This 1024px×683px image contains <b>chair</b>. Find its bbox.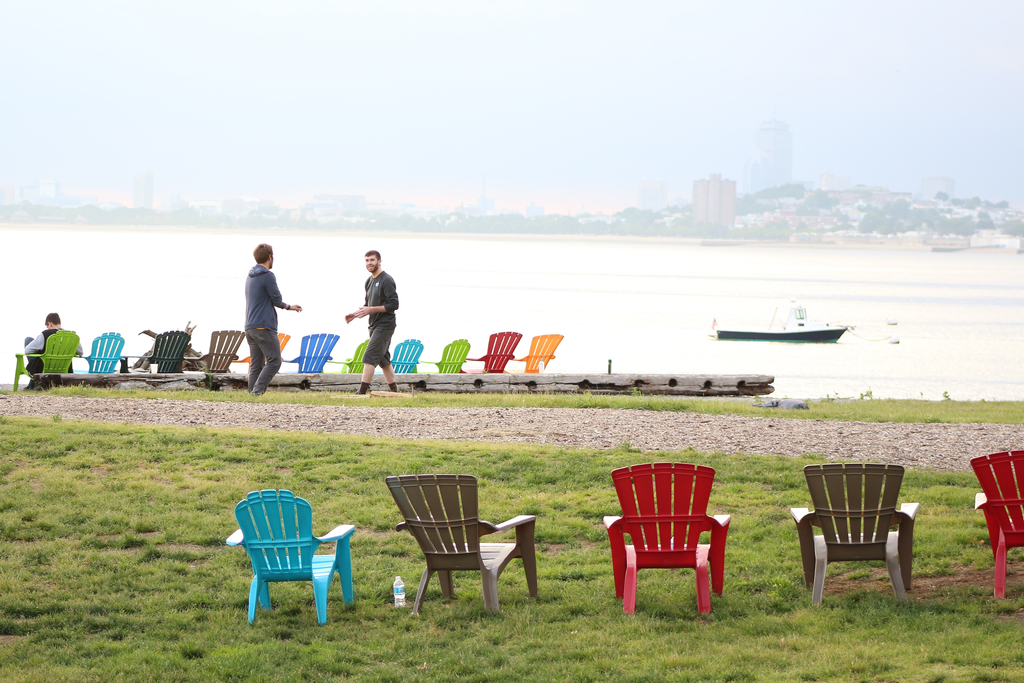
[left=605, top=460, right=750, bottom=630].
